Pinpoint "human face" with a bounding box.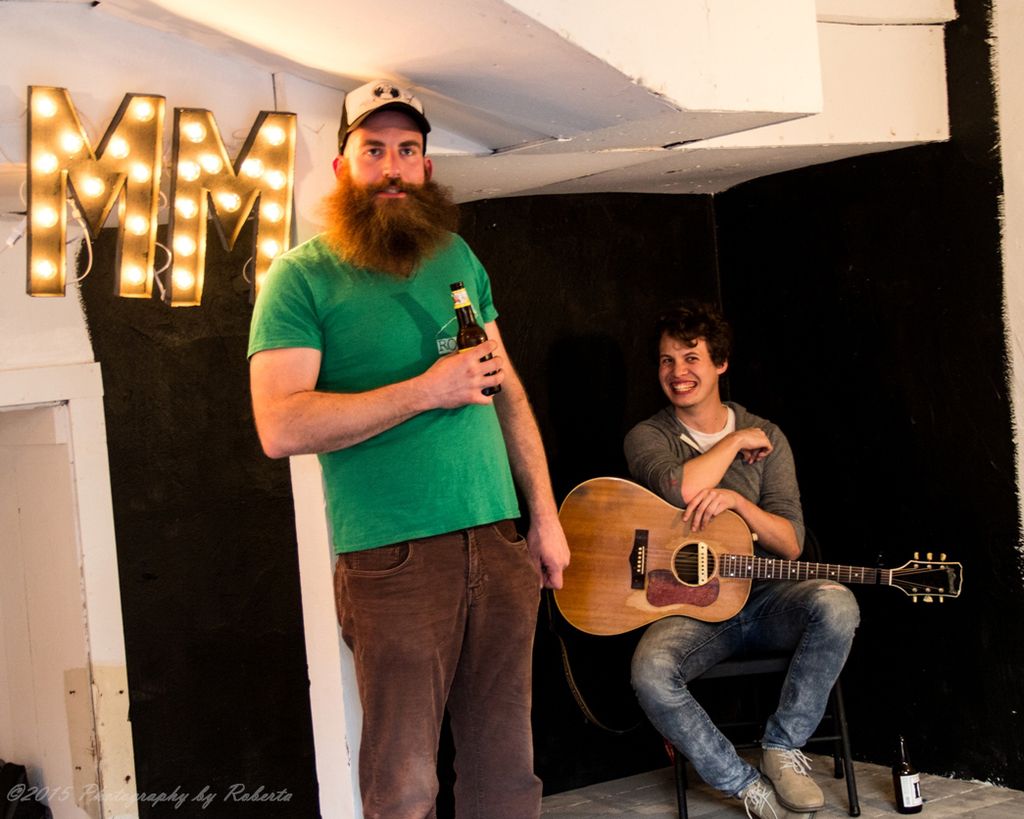
select_region(347, 109, 422, 217).
